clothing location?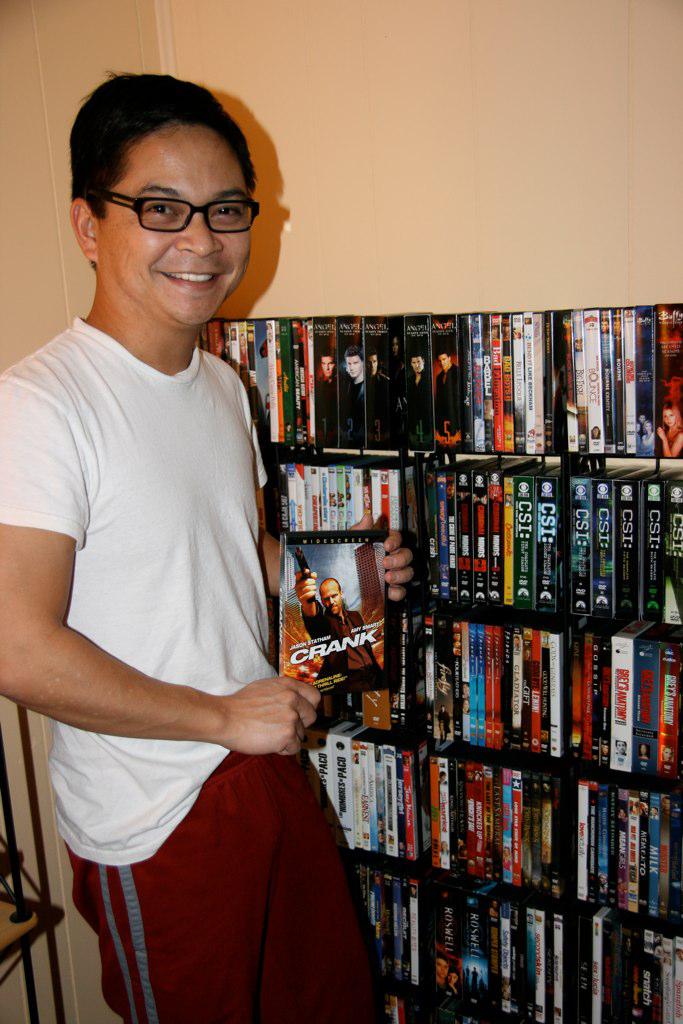
BBox(300, 600, 385, 693)
